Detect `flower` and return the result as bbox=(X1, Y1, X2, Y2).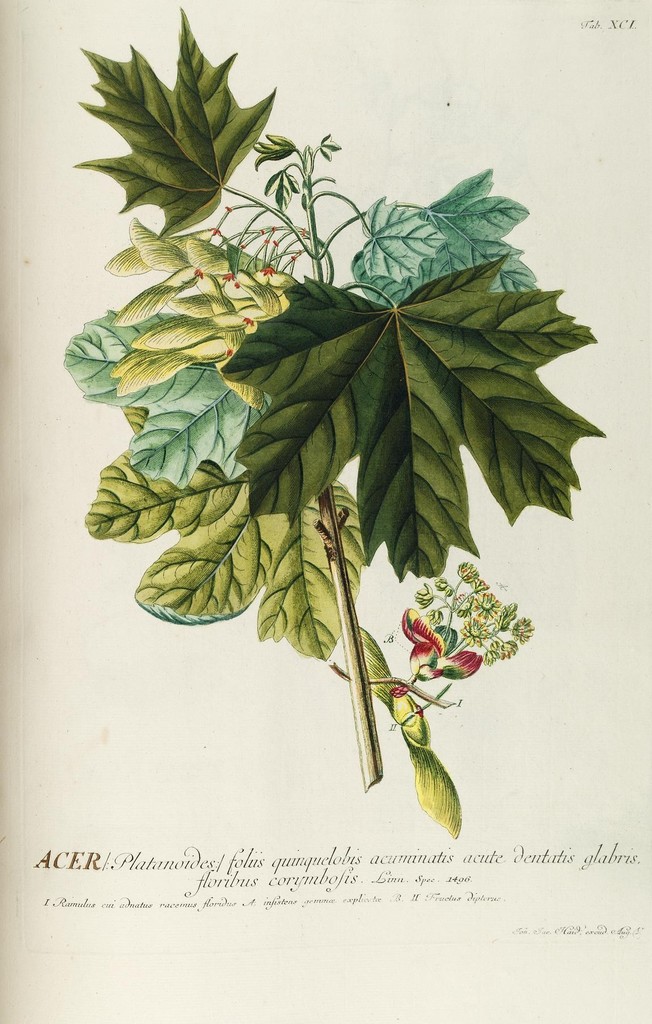
bbox=(403, 603, 484, 685).
